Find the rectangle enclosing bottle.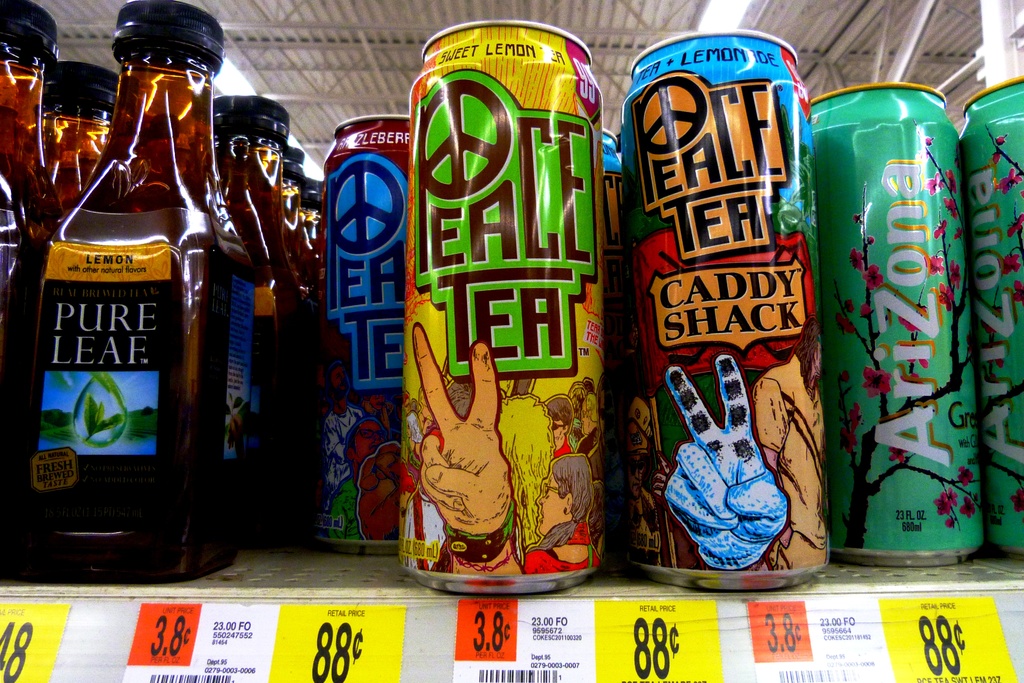
{"x1": 0, "y1": 0, "x2": 73, "y2": 363}.
